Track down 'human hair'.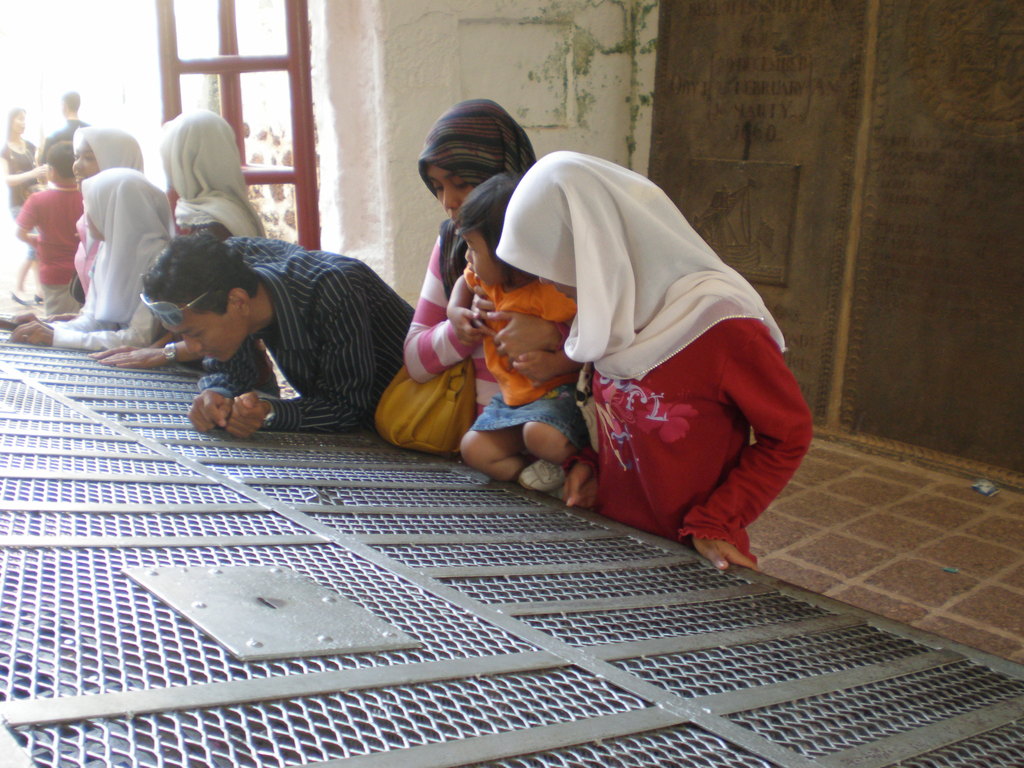
Tracked to (left=65, top=90, right=82, bottom=114).
